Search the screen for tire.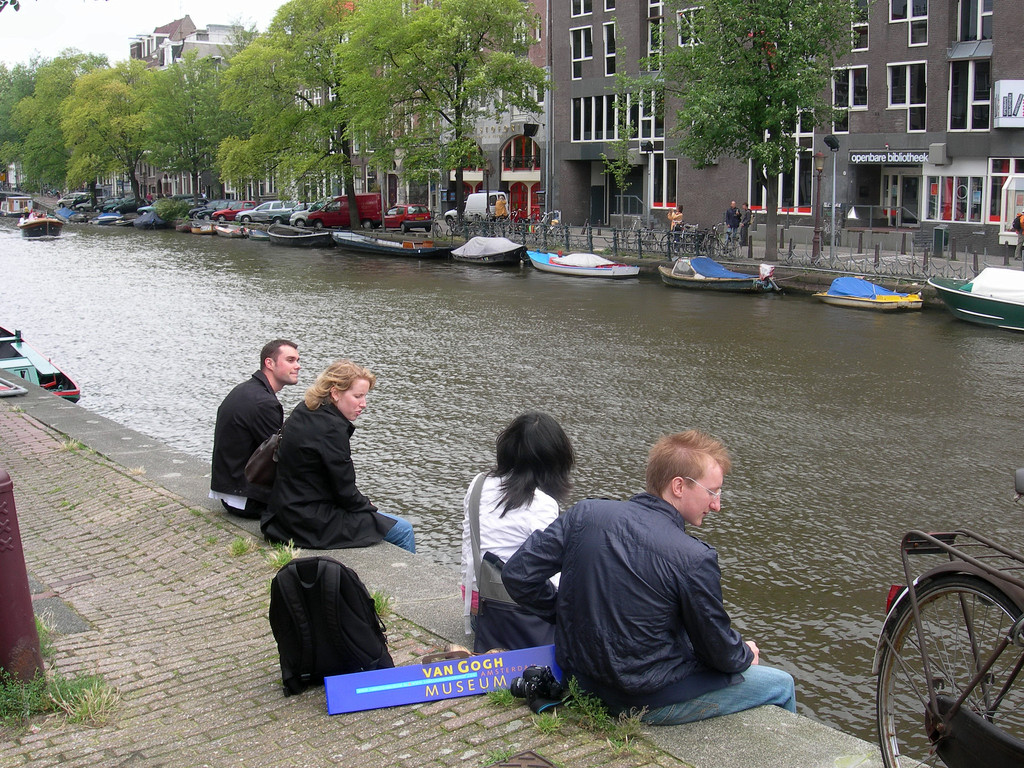
Found at box(446, 214, 456, 228).
